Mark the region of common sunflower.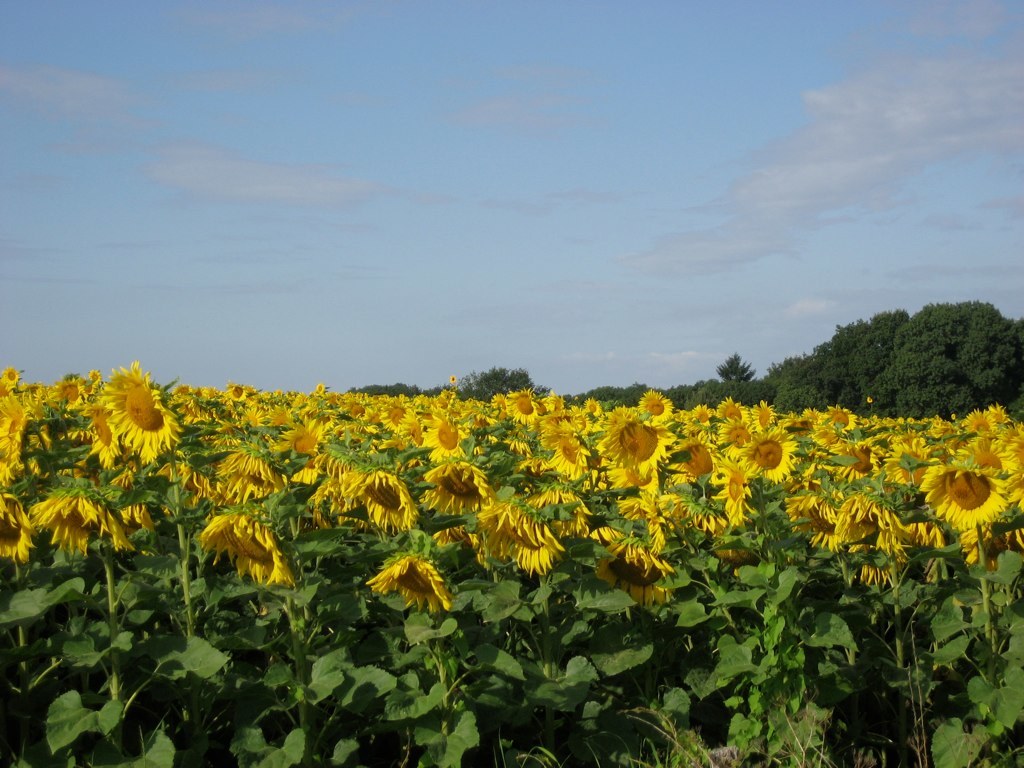
Region: pyautogui.locateOnScreen(921, 457, 1005, 532).
